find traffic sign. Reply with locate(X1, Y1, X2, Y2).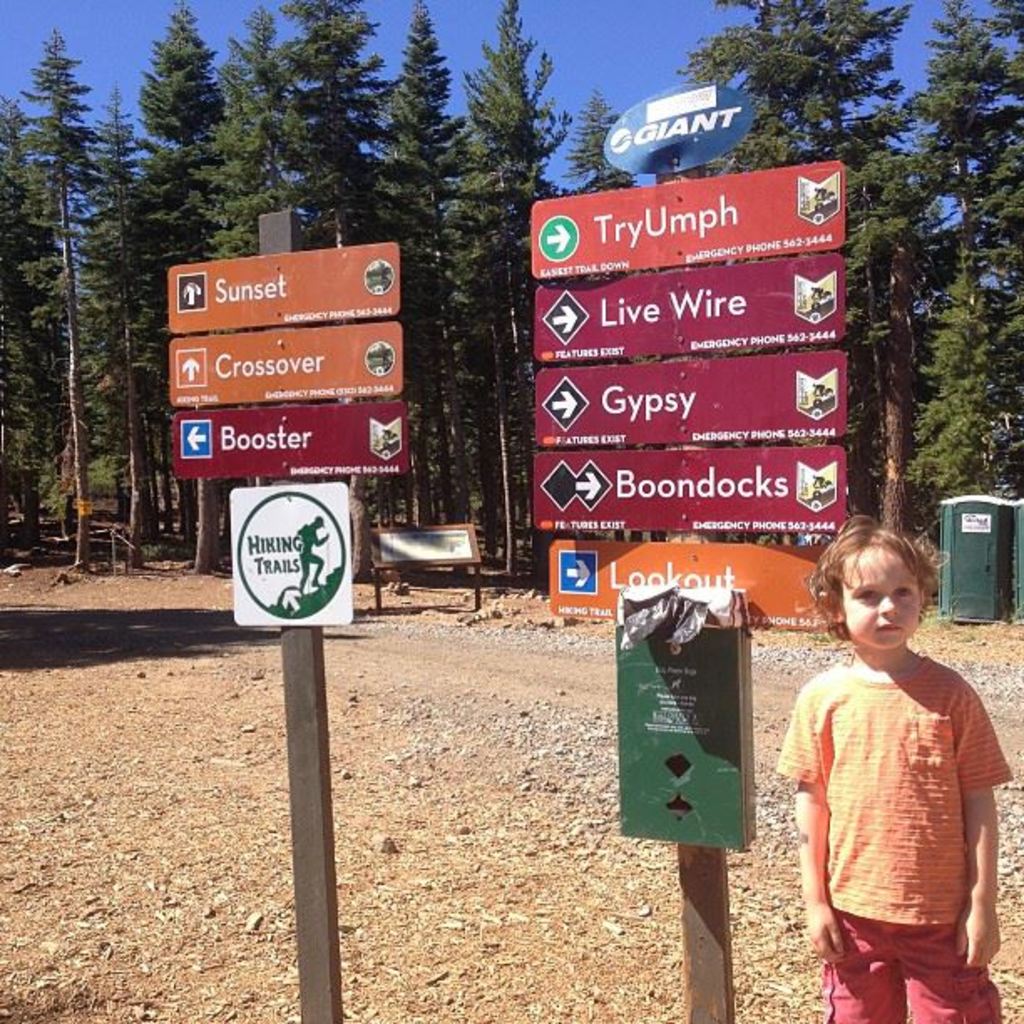
locate(552, 547, 847, 643).
